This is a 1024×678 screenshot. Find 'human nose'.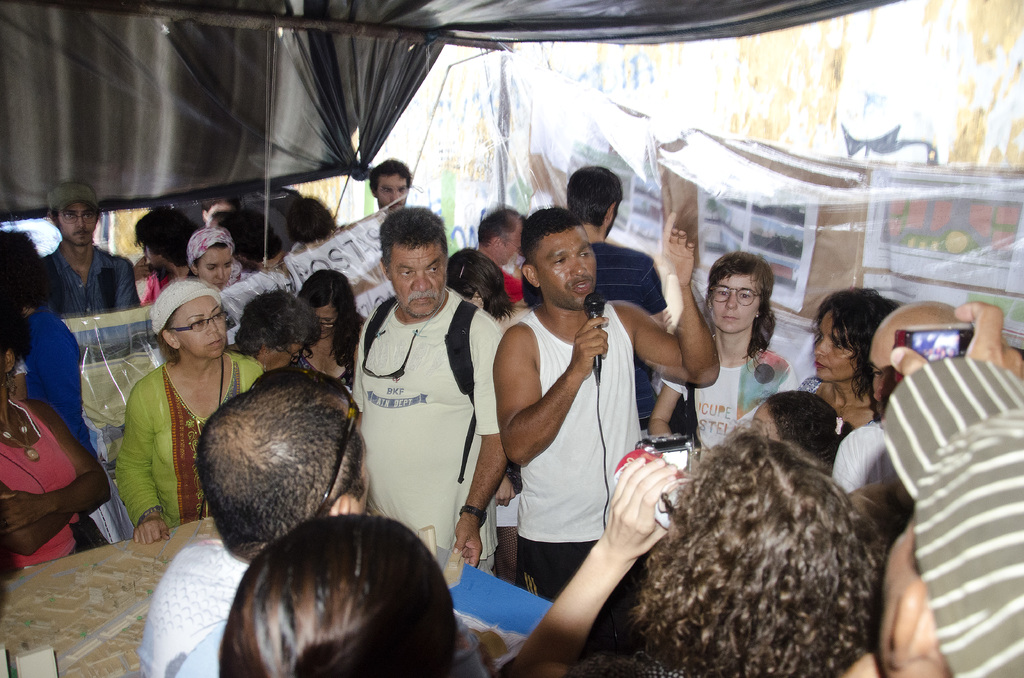
Bounding box: (572,255,593,276).
